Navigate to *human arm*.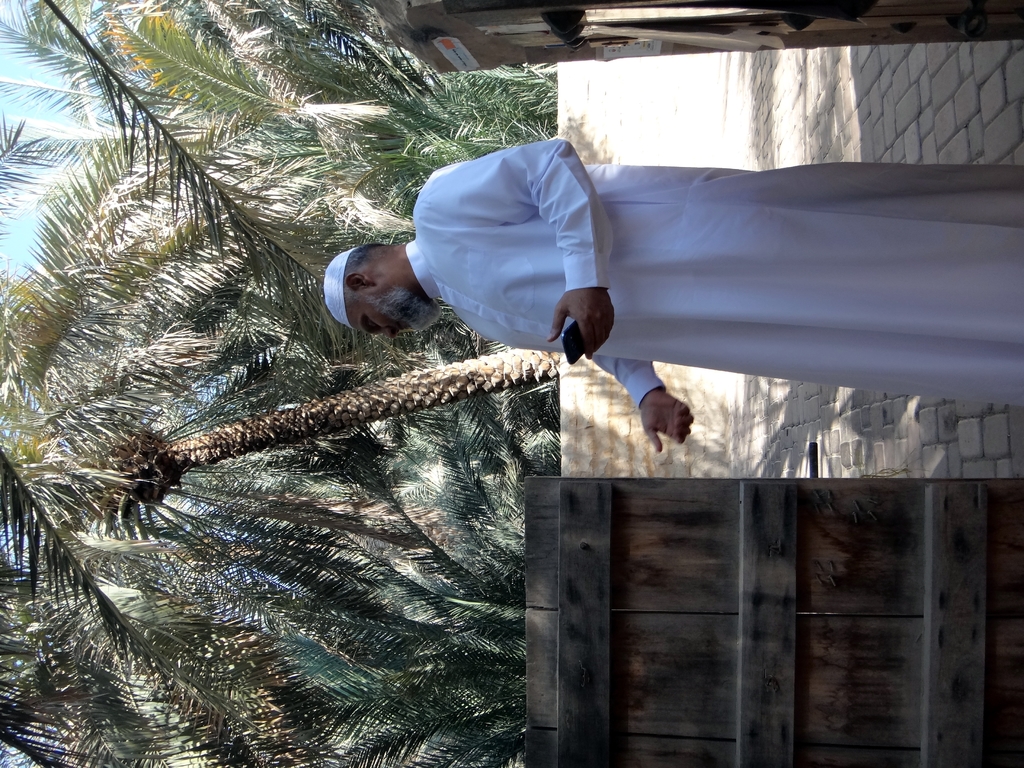
Navigation target: 593/358/696/450.
